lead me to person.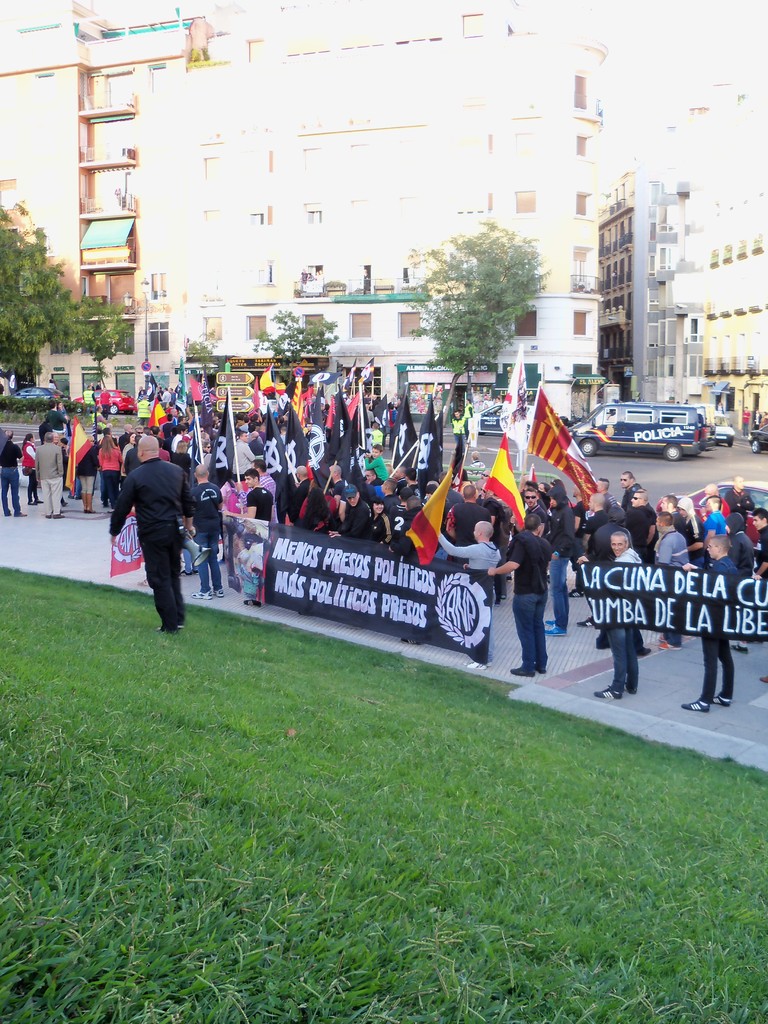
Lead to {"left": 157, "top": 438, "right": 169, "bottom": 463}.
